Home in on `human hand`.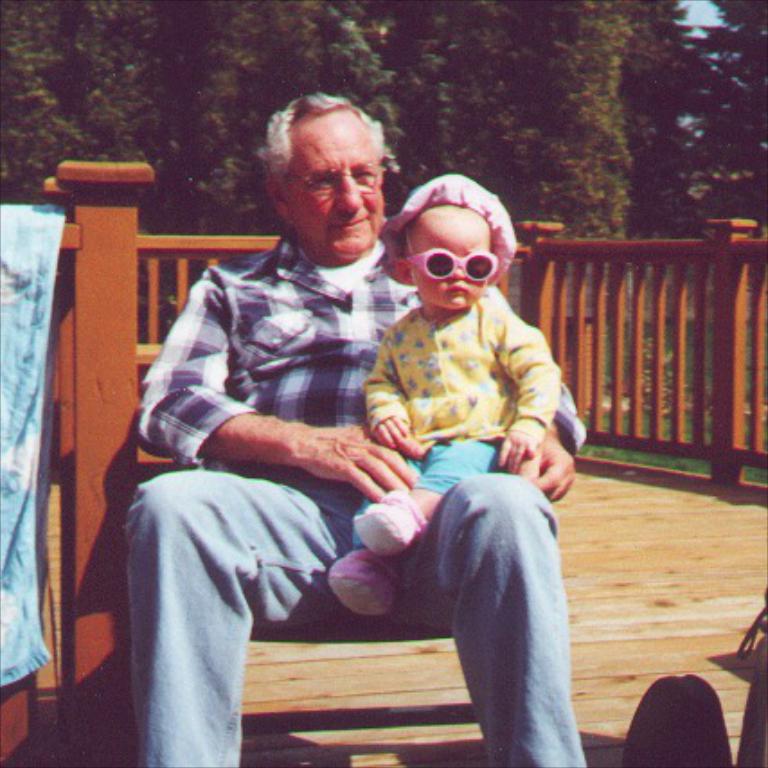
Homed in at 304:426:430:504.
